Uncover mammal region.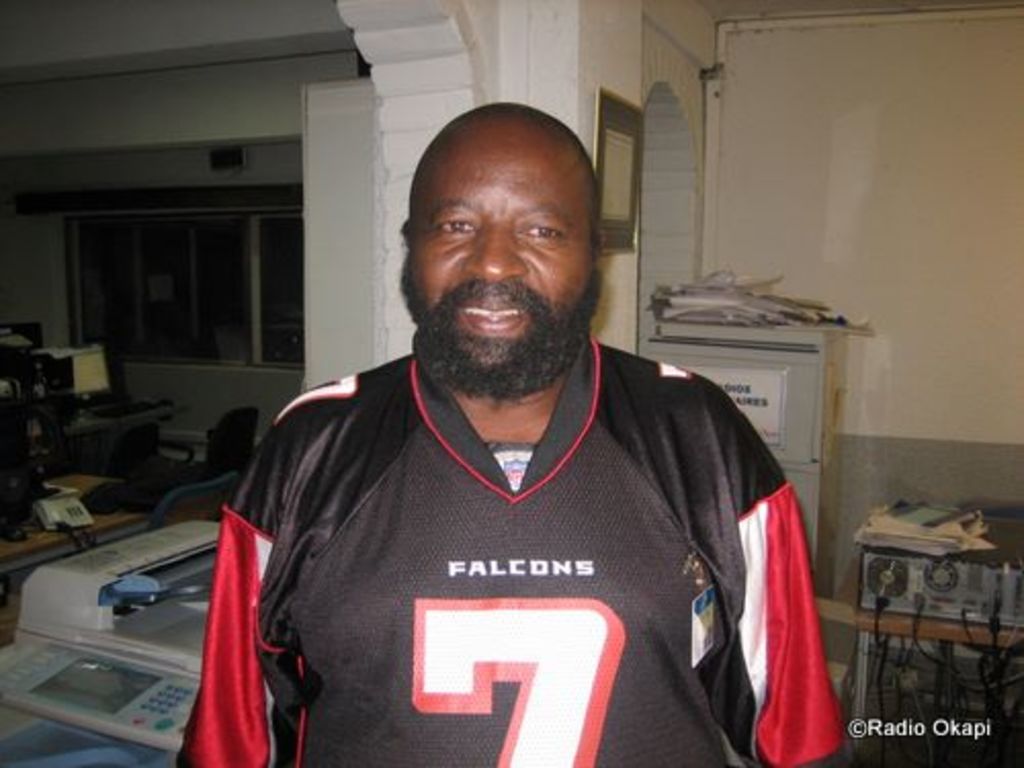
Uncovered: <box>182,96,874,767</box>.
